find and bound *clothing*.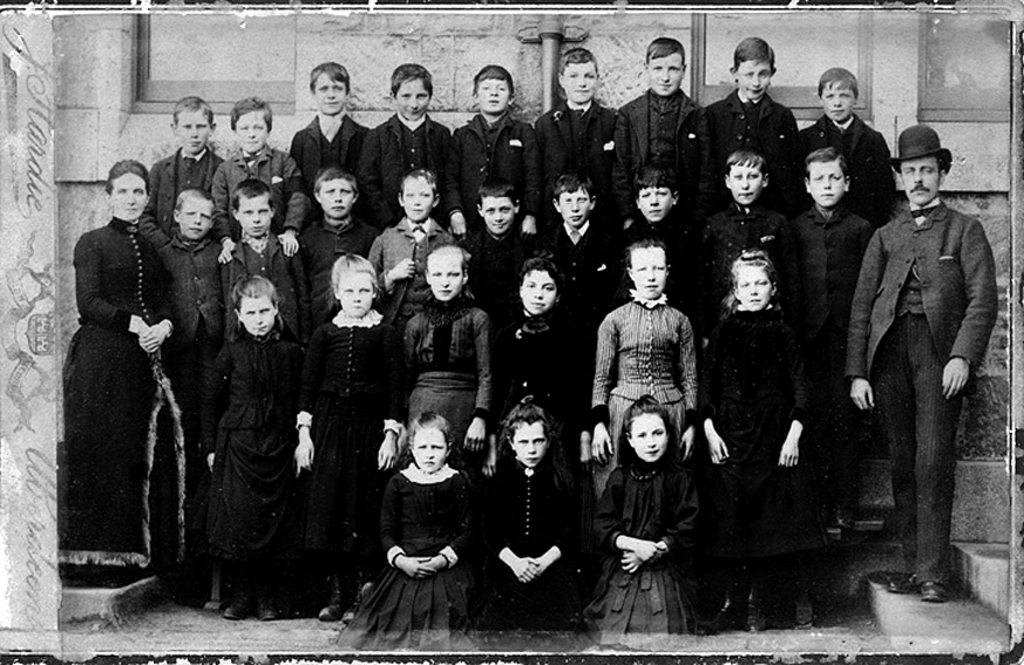
Bound: <bbox>289, 110, 369, 197</bbox>.
